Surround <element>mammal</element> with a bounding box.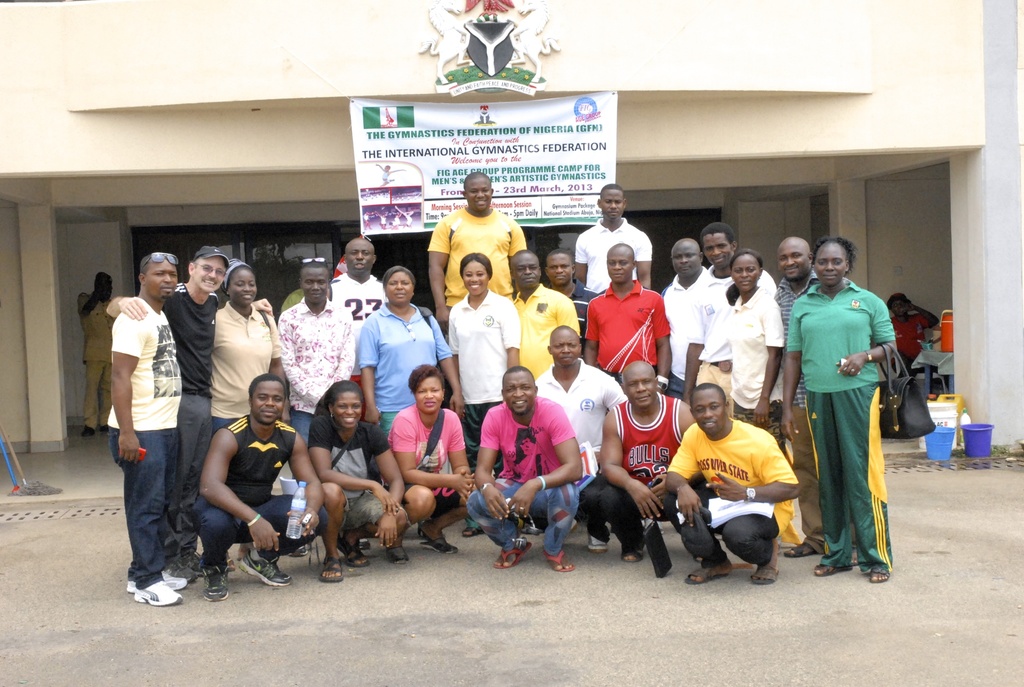
730/246/790/462.
